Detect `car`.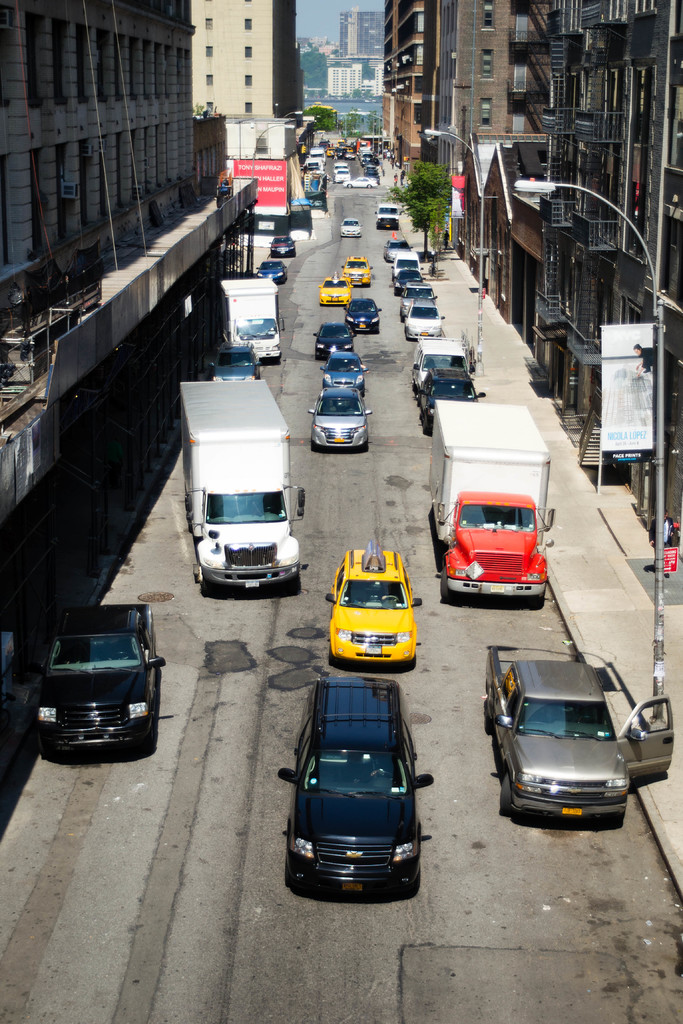
Detected at locate(332, 554, 425, 657).
